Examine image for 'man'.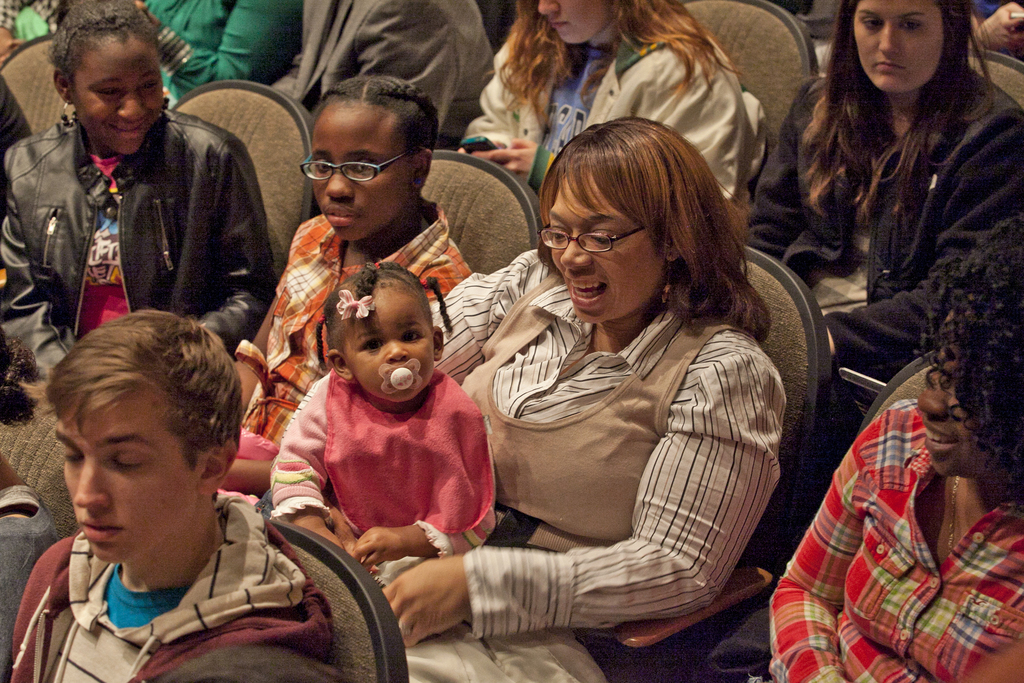
Examination result: 971/0/1023/60.
